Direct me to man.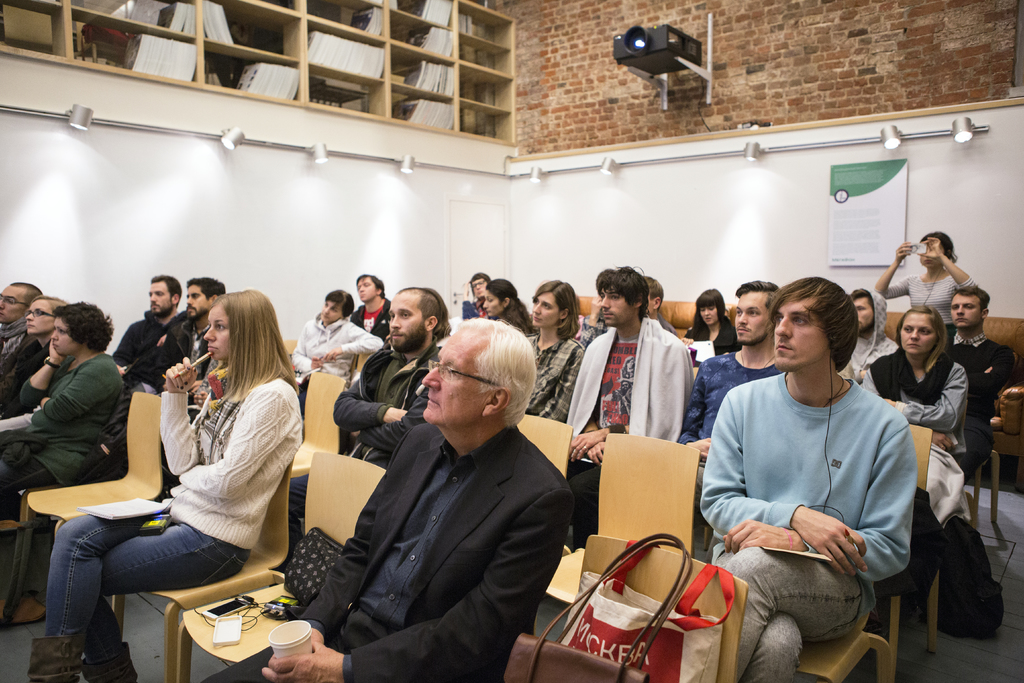
Direction: 938:283:1018:470.
